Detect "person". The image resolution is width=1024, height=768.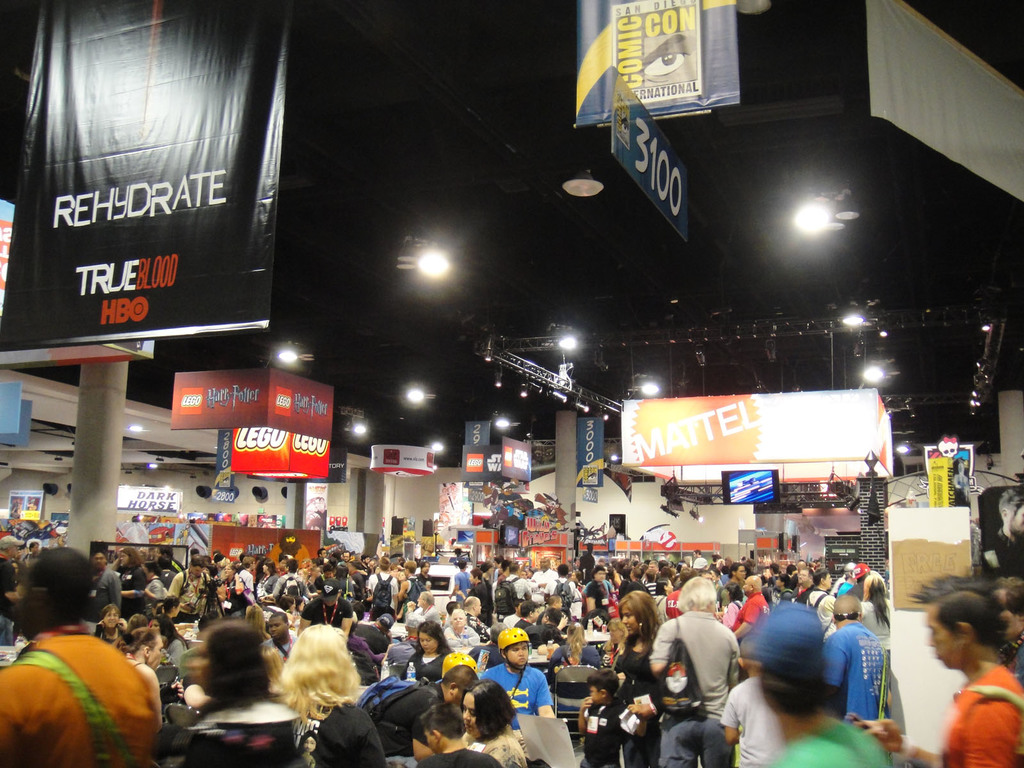
locate(9, 575, 149, 757).
